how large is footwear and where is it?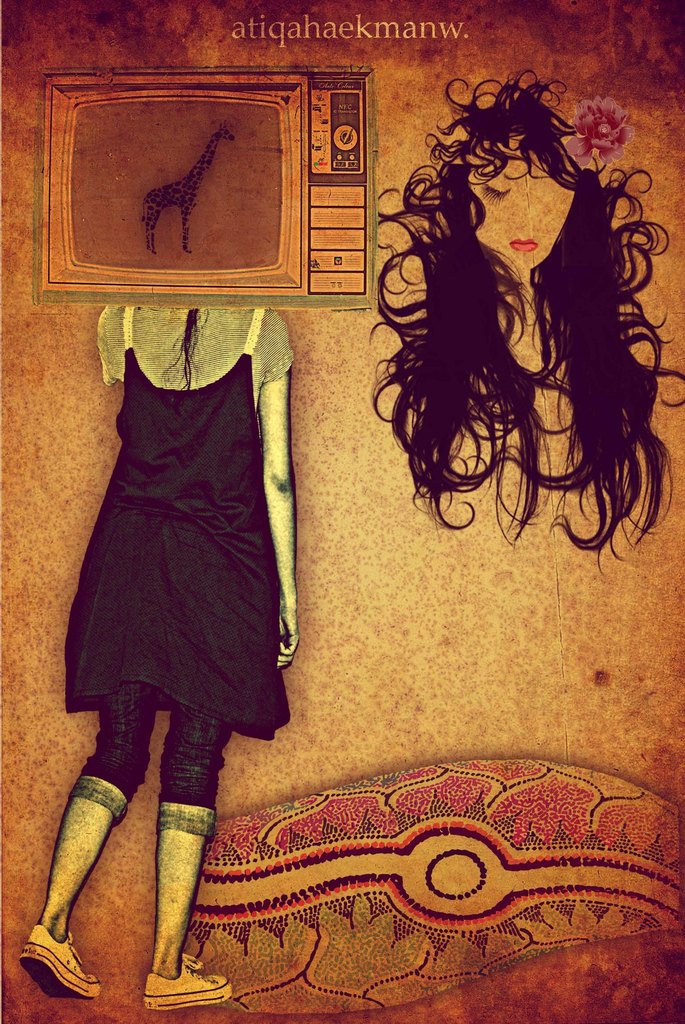
Bounding box: detection(11, 936, 80, 1004).
